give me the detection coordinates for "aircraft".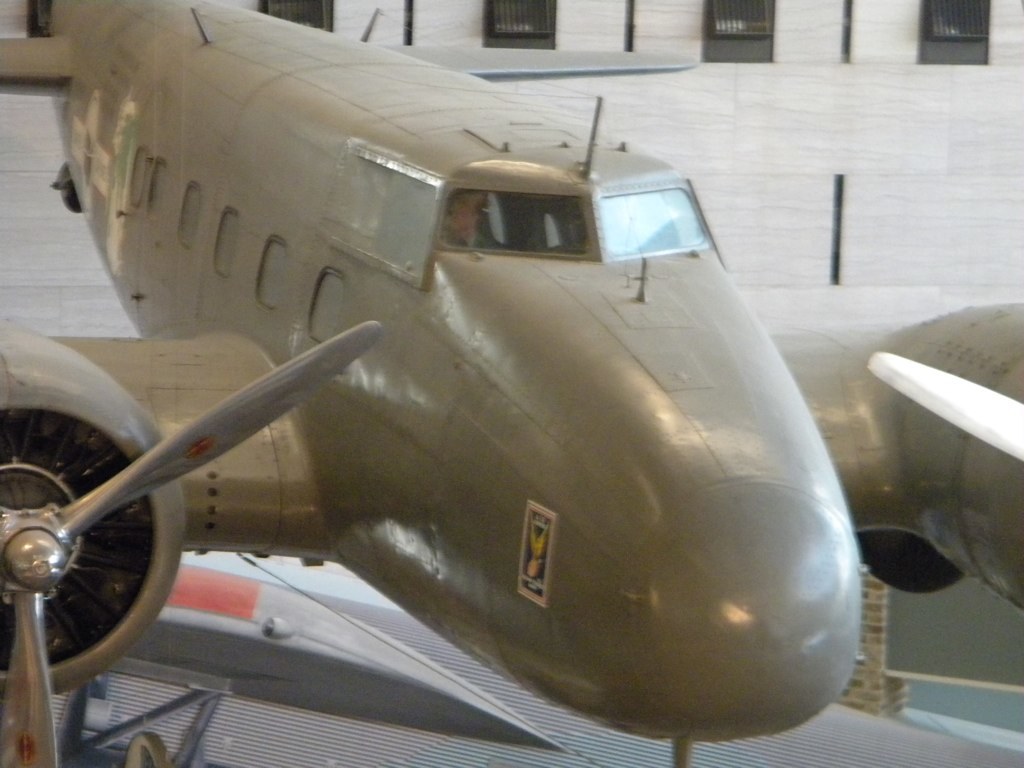
rect(15, 23, 943, 767).
